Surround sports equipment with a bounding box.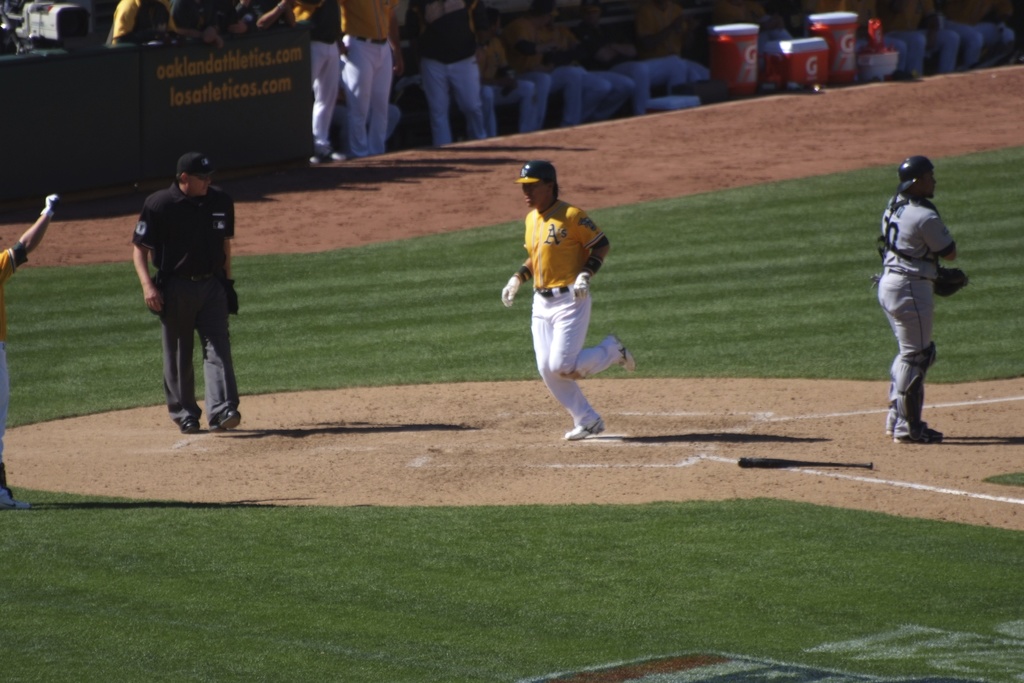
locate(930, 261, 972, 298).
